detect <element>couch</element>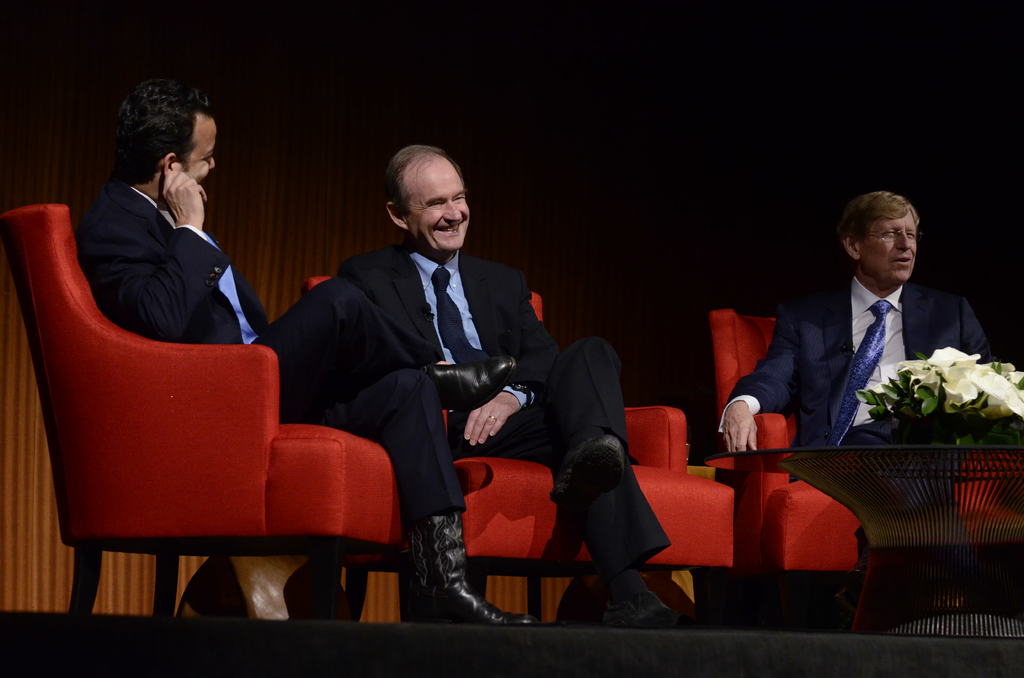
Rect(0, 200, 733, 620)
